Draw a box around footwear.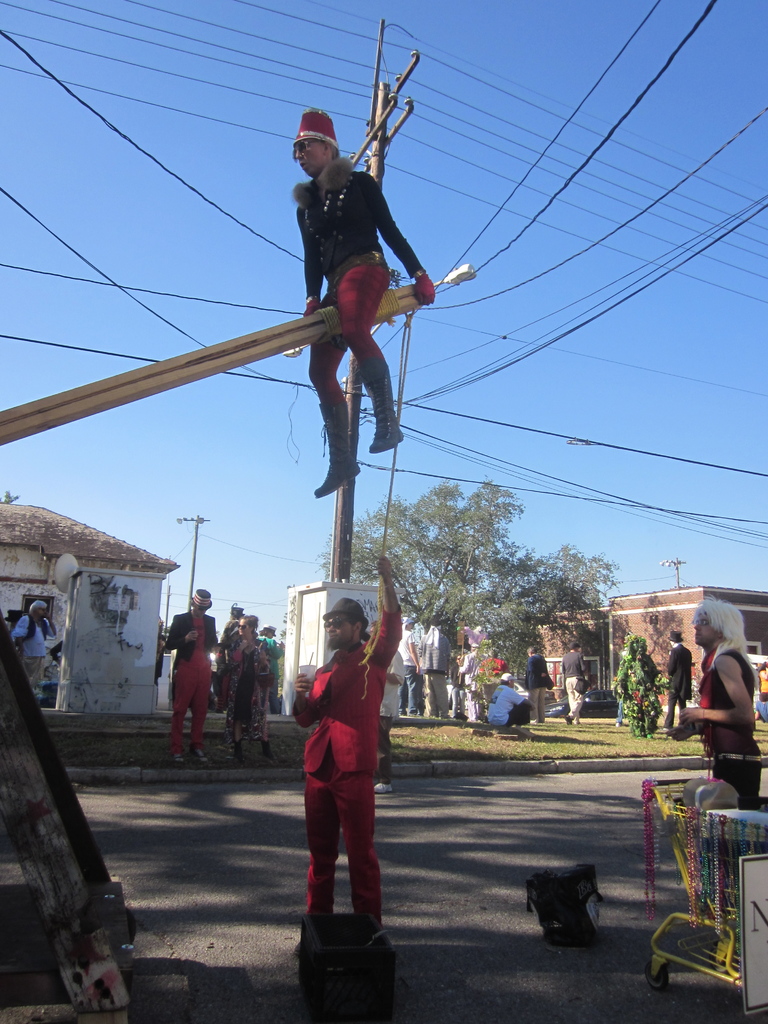
Rect(364, 353, 411, 463).
